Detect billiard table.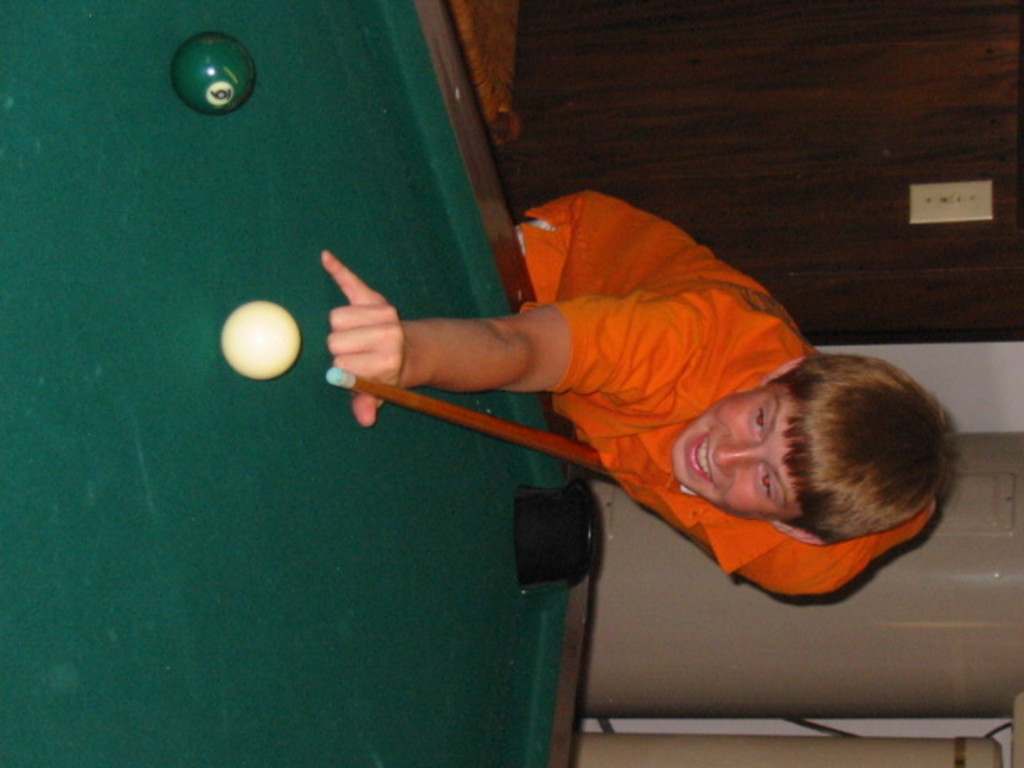
Detected at {"x1": 0, "y1": 0, "x2": 611, "y2": 766}.
